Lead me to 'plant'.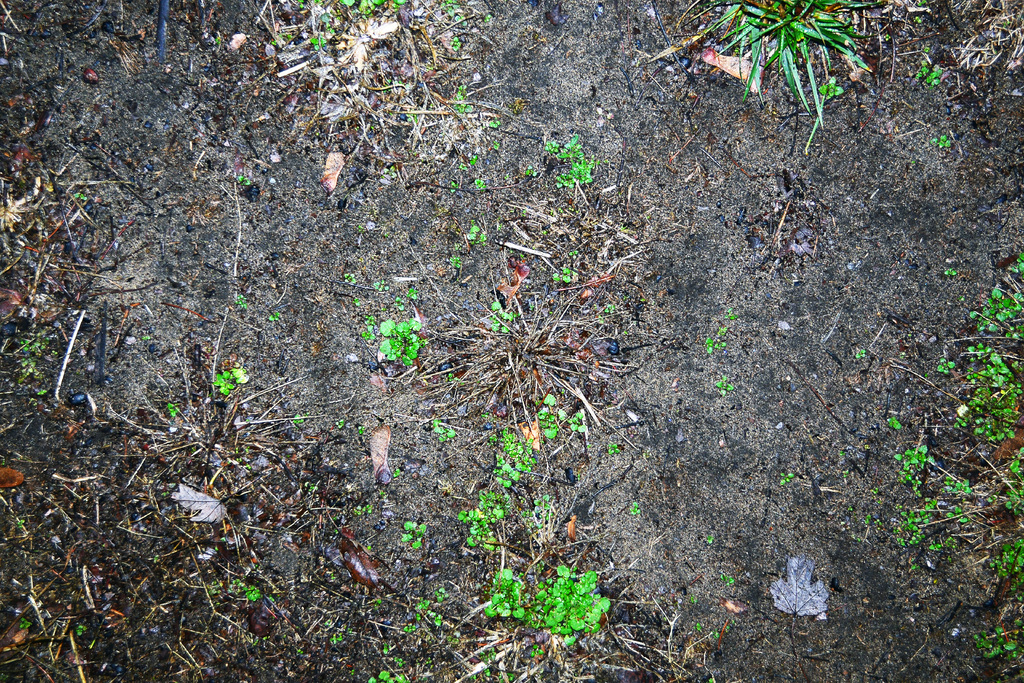
Lead to BBox(685, 595, 701, 605).
